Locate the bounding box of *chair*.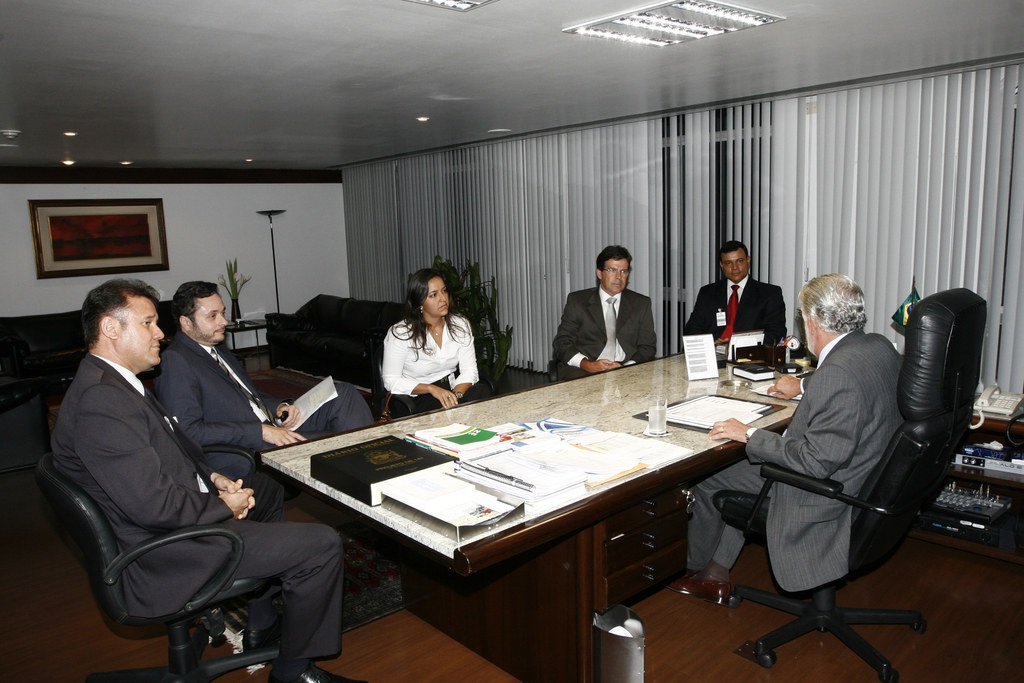
Bounding box: crop(36, 456, 275, 682).
